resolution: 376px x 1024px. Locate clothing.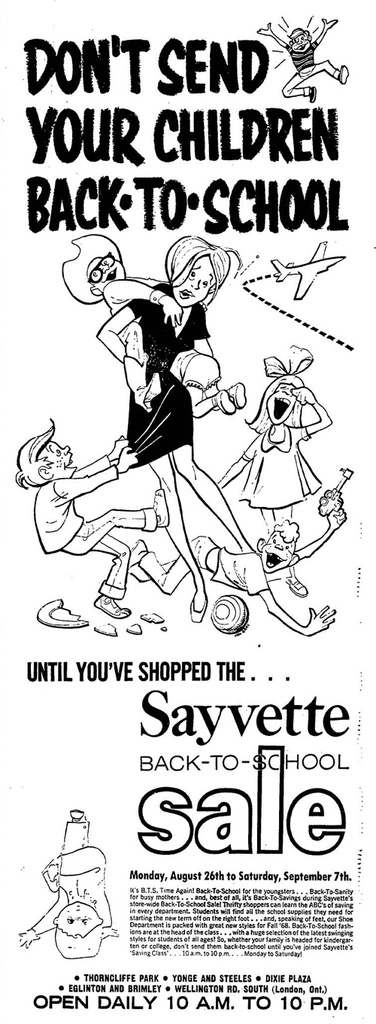
[left=124, top=276, right=214, bottom=465].
